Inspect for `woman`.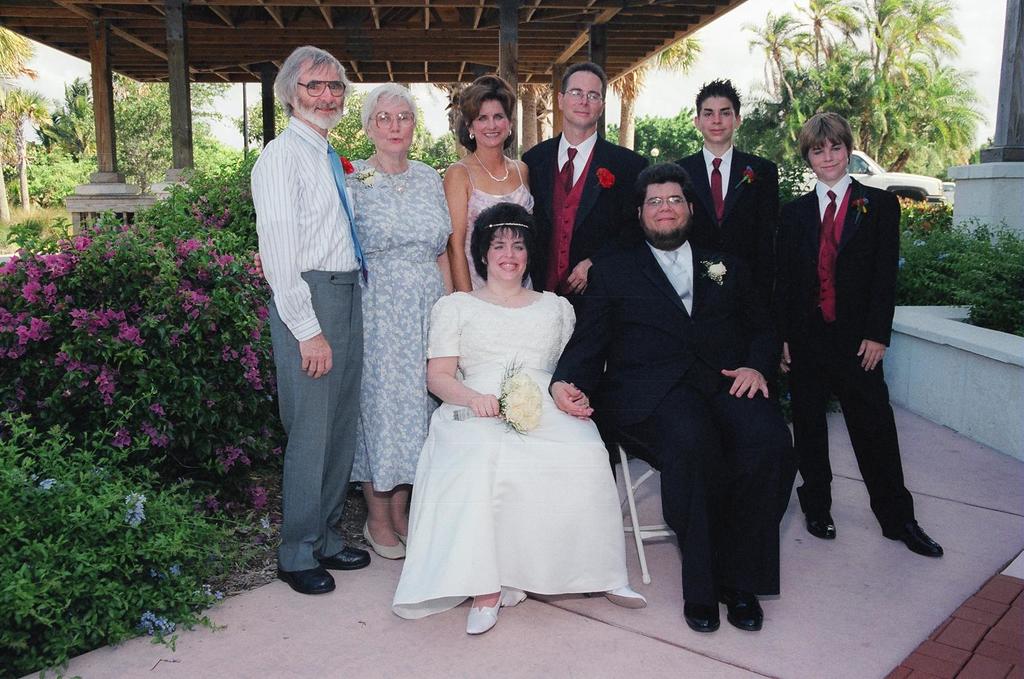
Inspection: box=[397, 207, 647, 634].
